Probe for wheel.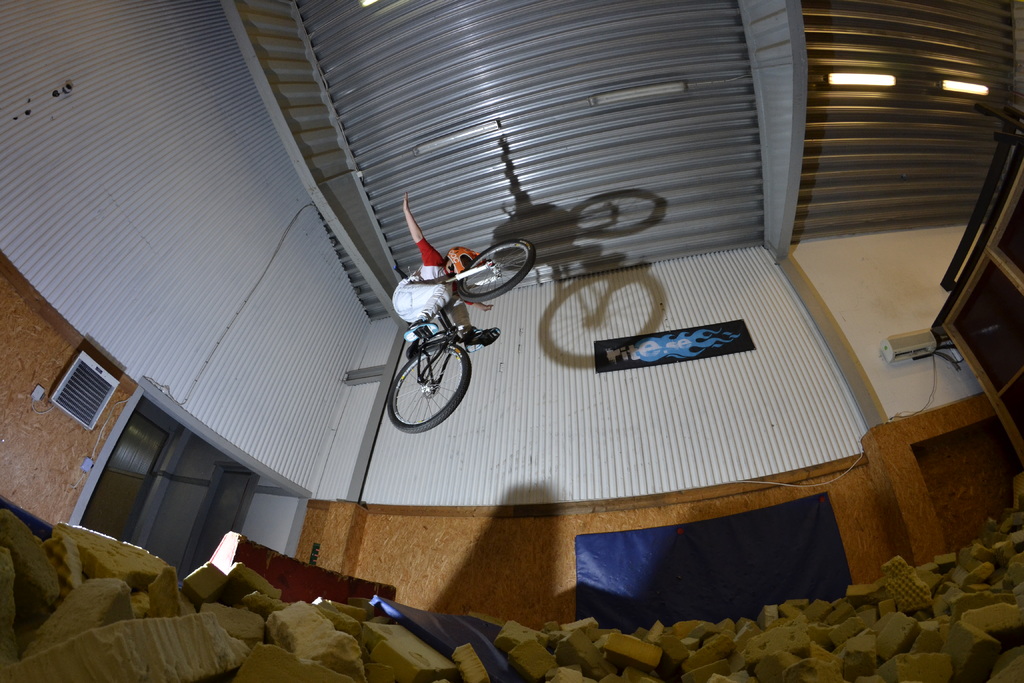
Probe result: [x1=452, y1=241, x2=532, y2=299].
